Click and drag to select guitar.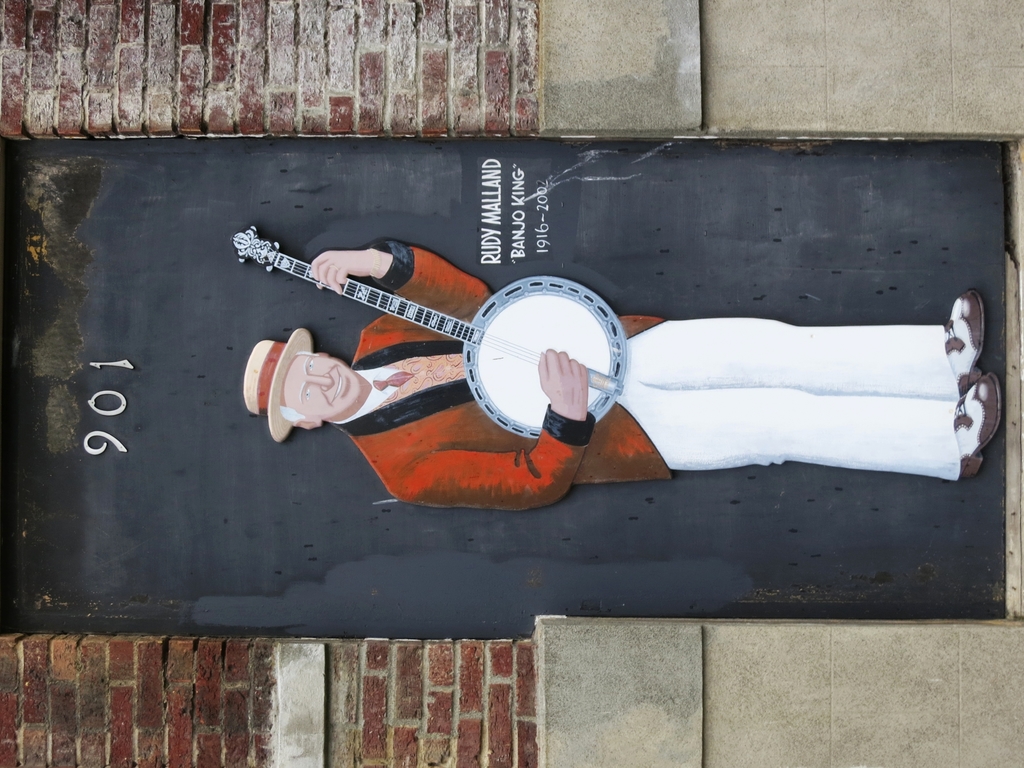
Selection: left=231, top=224, right=628, bottom=441.
